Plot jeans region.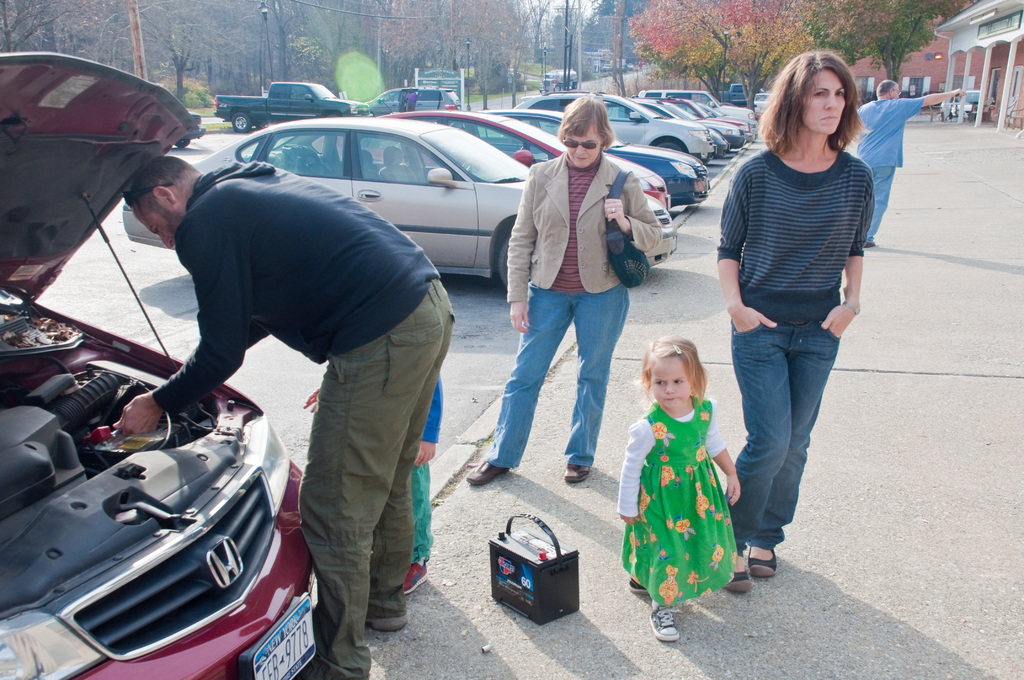
Plotted at region(495, 276, 628, 499).
